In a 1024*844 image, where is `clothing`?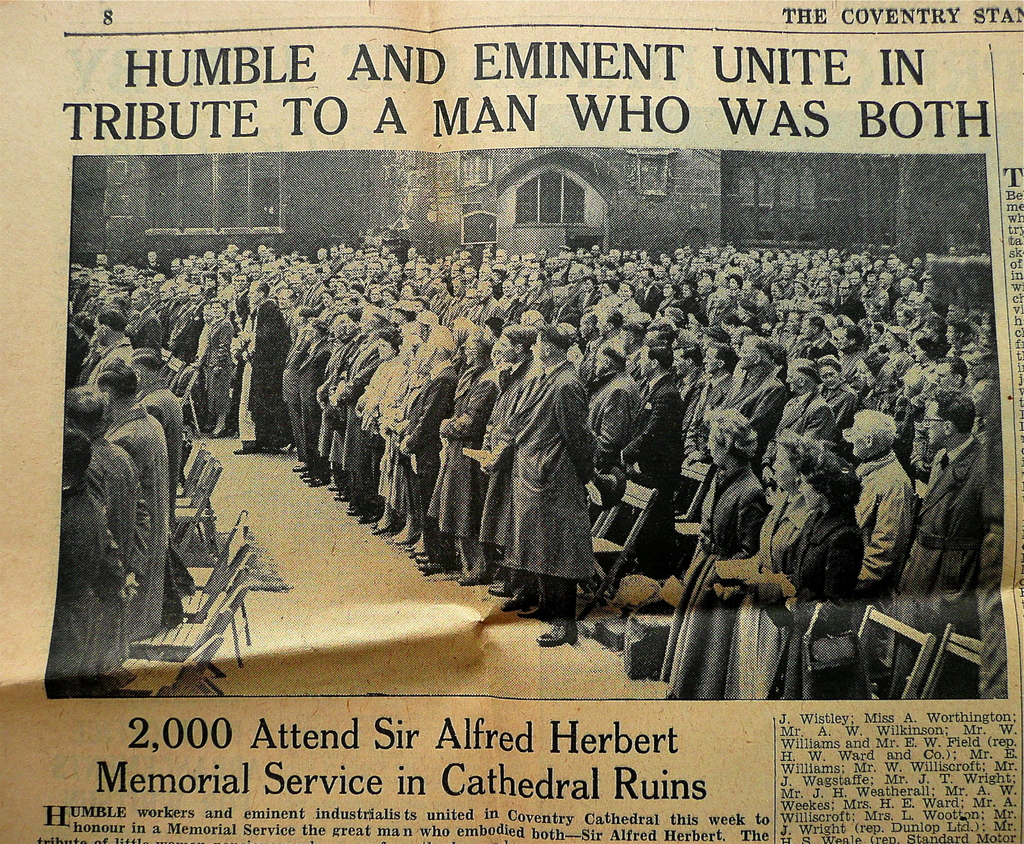
crop(312, 365, 339, 477).
